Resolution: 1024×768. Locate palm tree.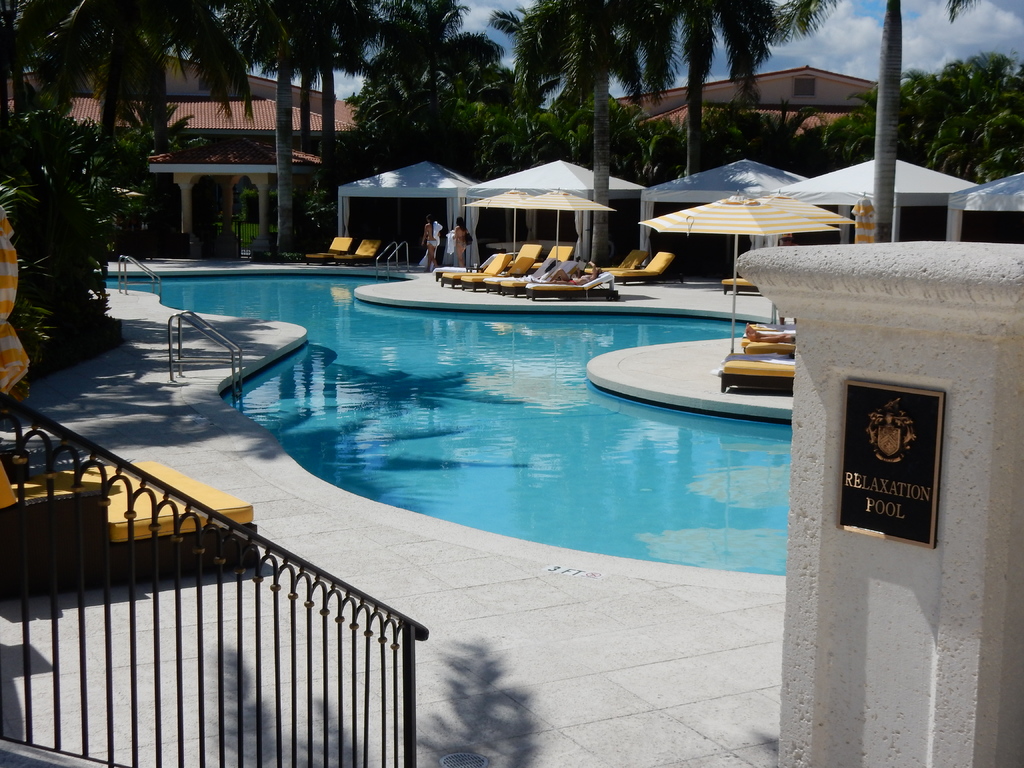
bbox=[106, 0, 227, 172].
